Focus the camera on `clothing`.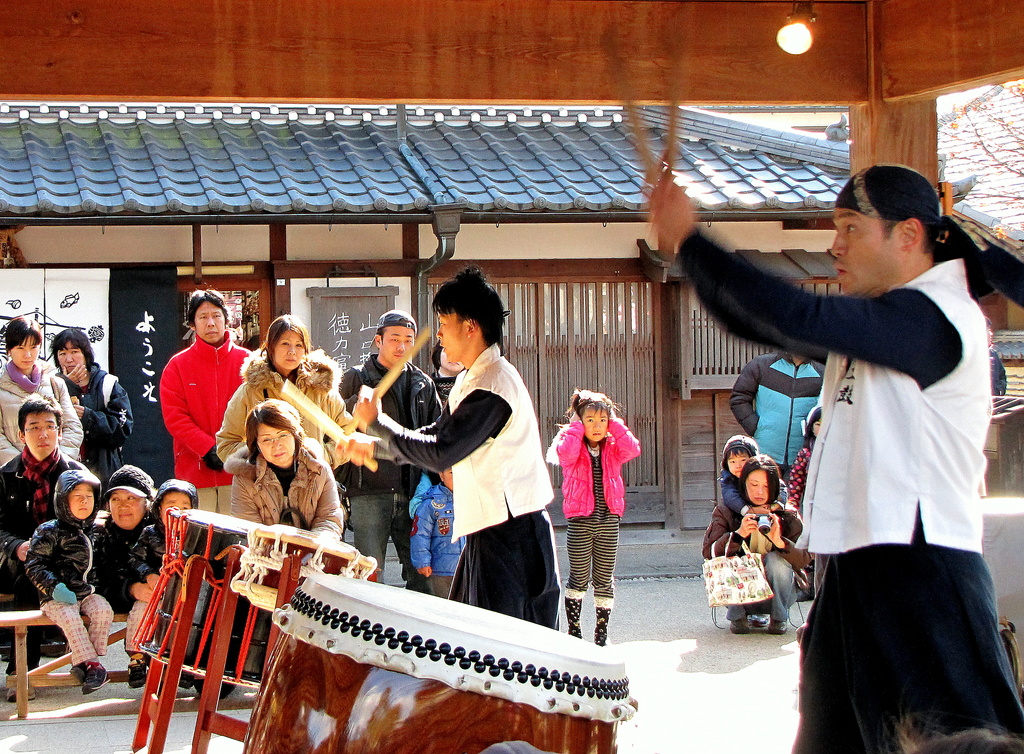
Focus region: left=681, top=218, right=1023, bottom=753.
